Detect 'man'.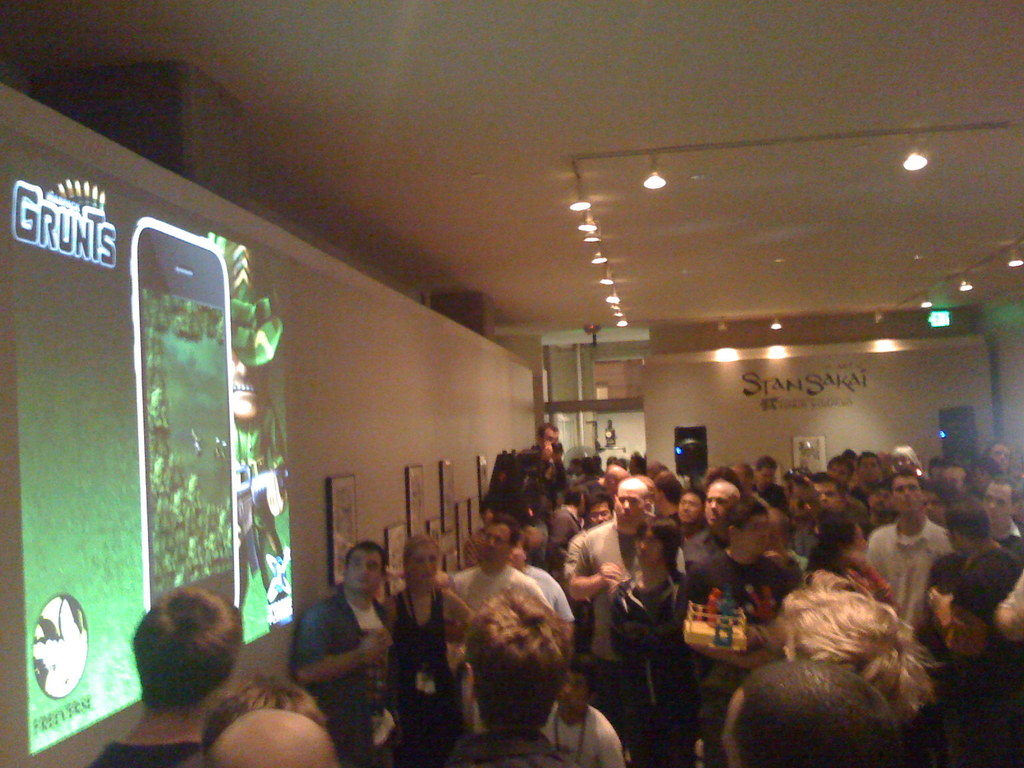
Detected at {"x1": 449, "y1": 516, "x2": 552, "y2": 732}.
